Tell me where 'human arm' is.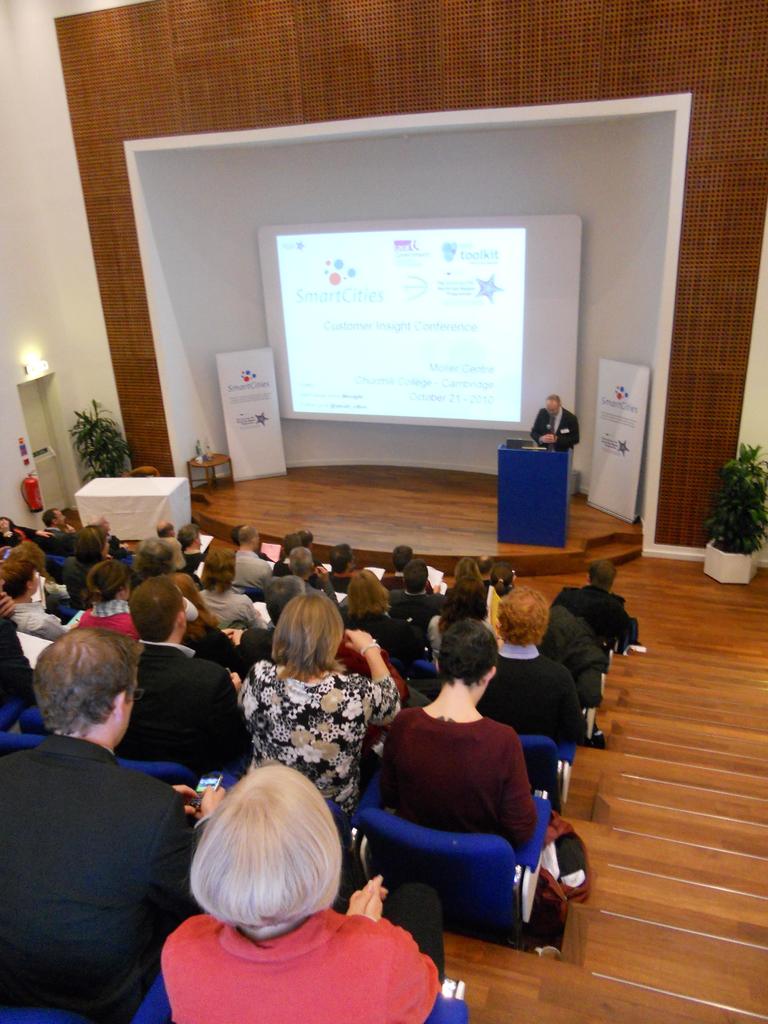
'human arm' is at 168/778/200/822.
